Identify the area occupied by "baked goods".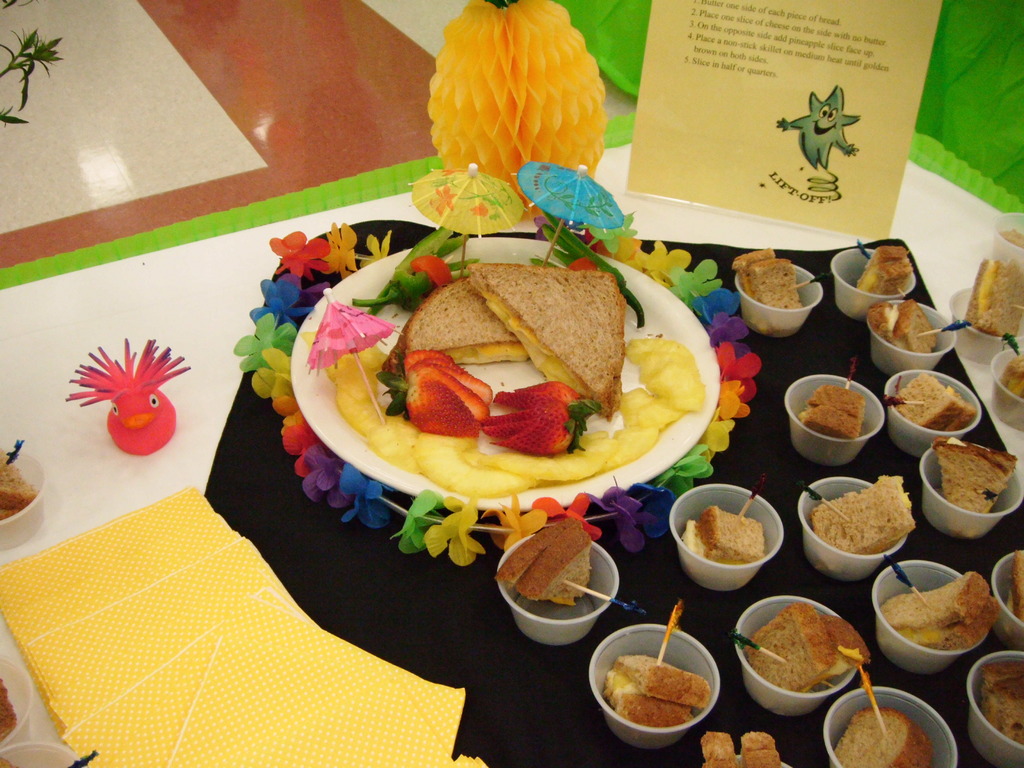
Area: bbox=(998, 346, 1023, 398).
